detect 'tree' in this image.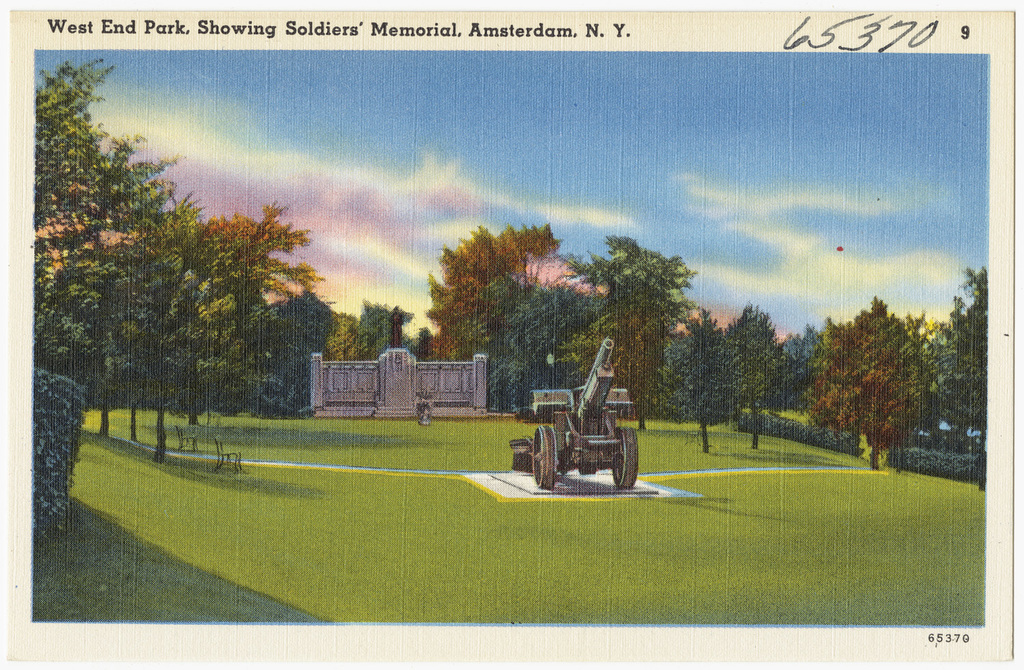
Detection: [733,305,780,448].
